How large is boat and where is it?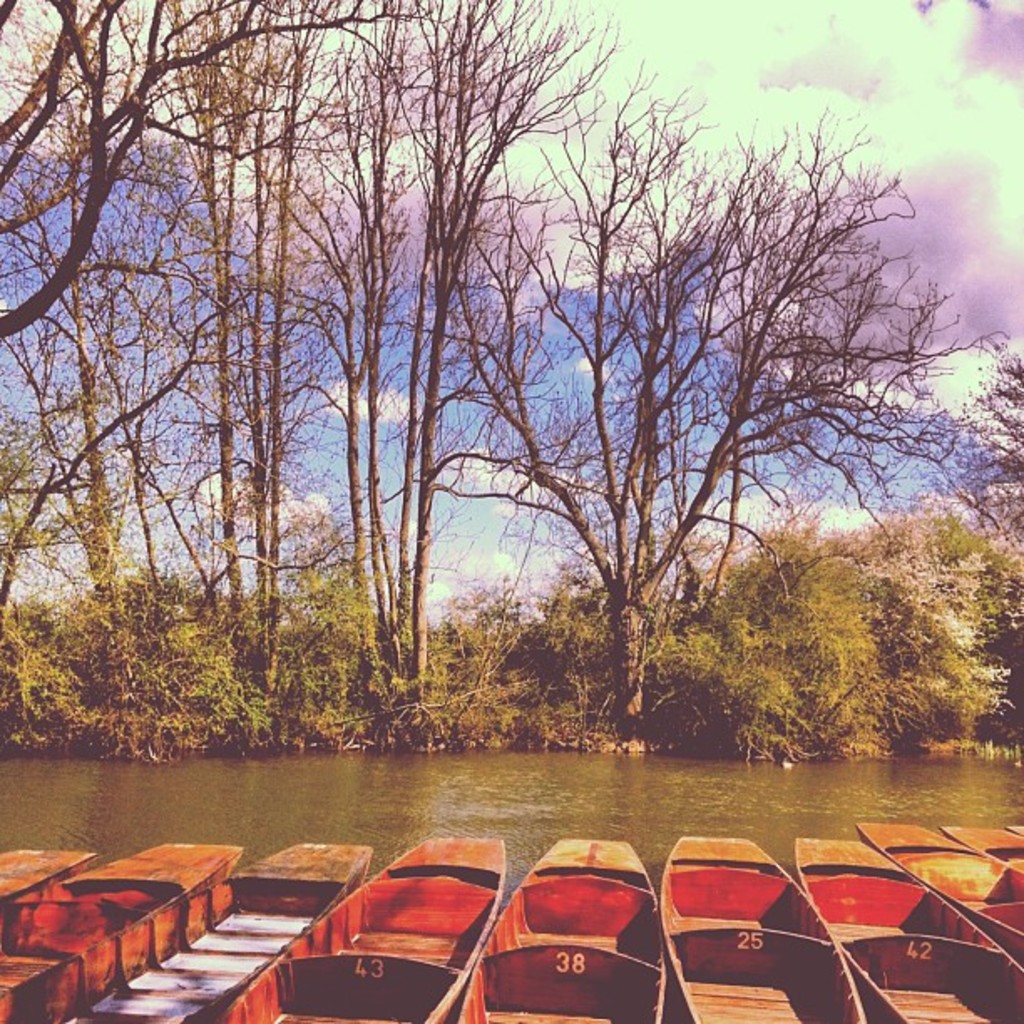
Bounding box: l=455, t=833, r=676, b=1022.
